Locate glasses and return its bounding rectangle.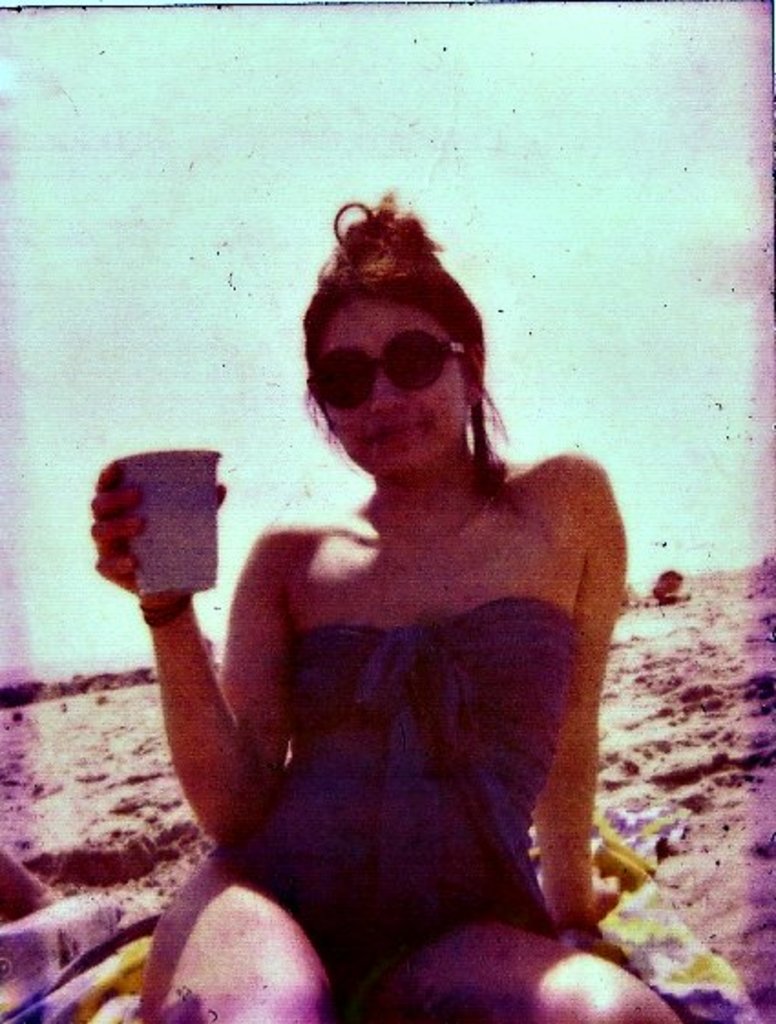
box=[312, 340, 464, 409].
